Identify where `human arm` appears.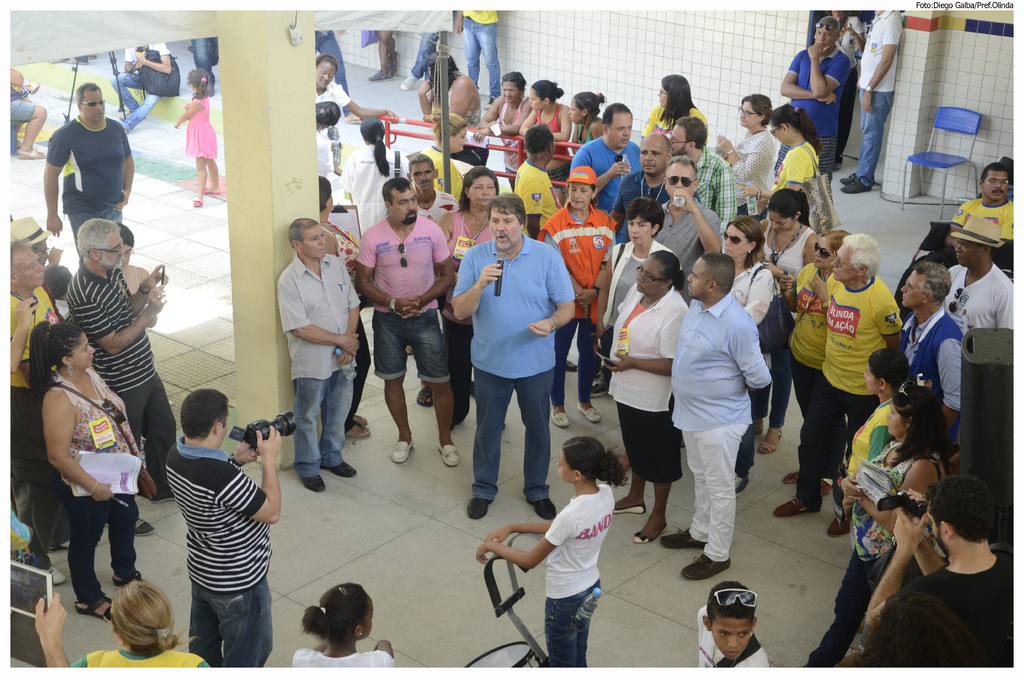
Appears at (x1=902, y1=483, x2=947, y2=581).
